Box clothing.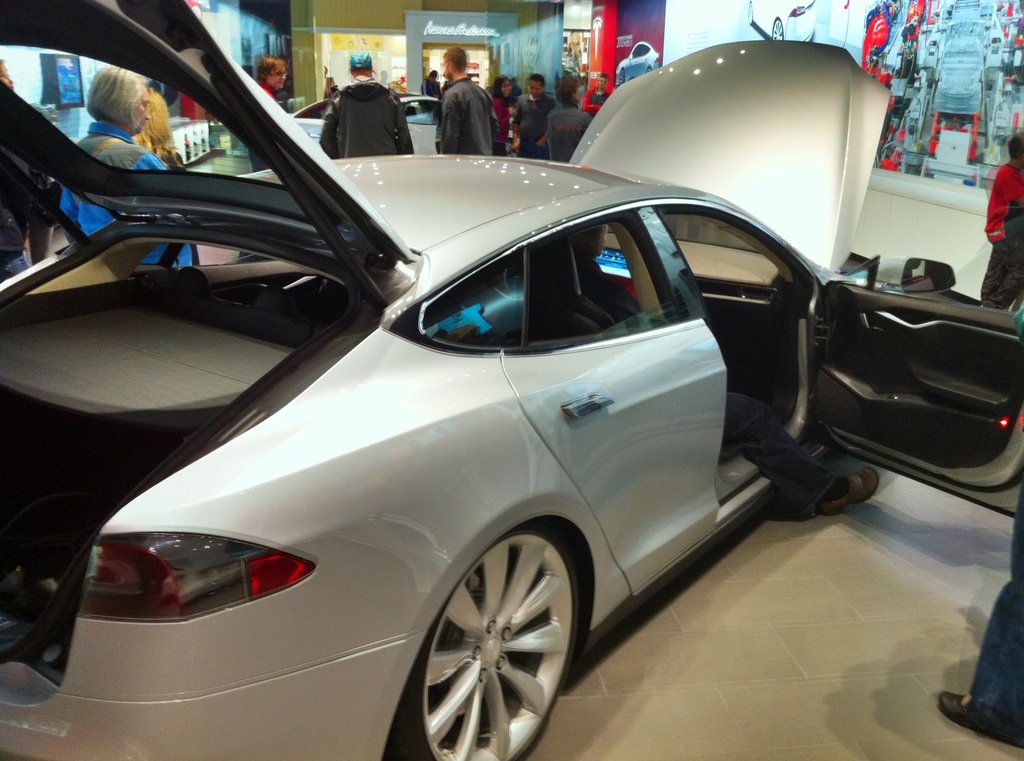
[left=544, top=104, right=590, bottom=164].
